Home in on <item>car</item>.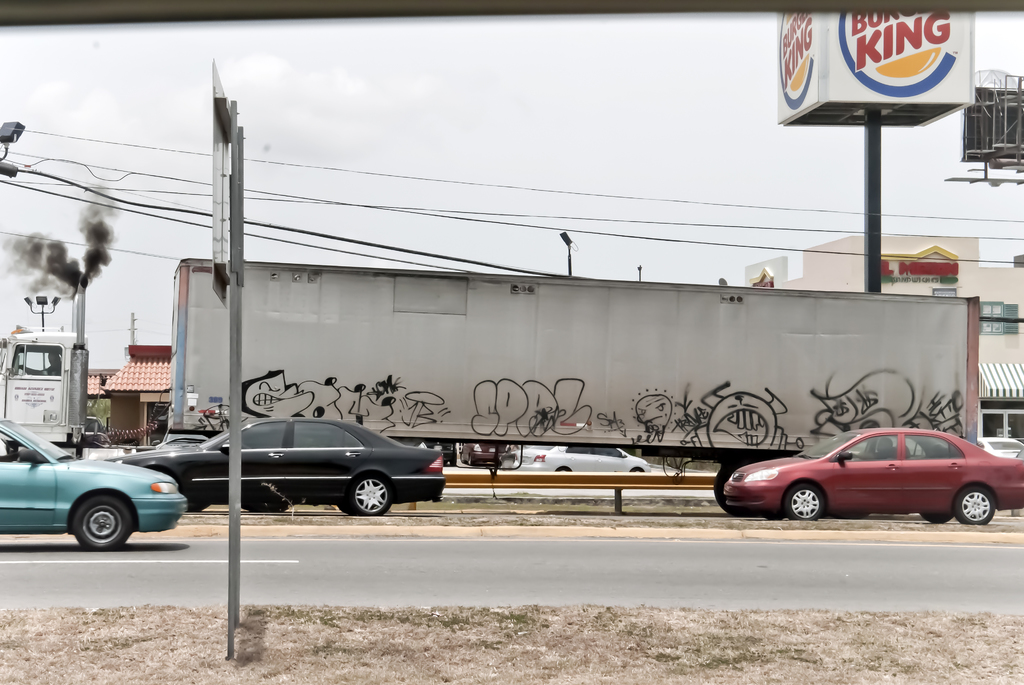
Homed in at <bbox>84, 416, 108, 443</bbox>.
